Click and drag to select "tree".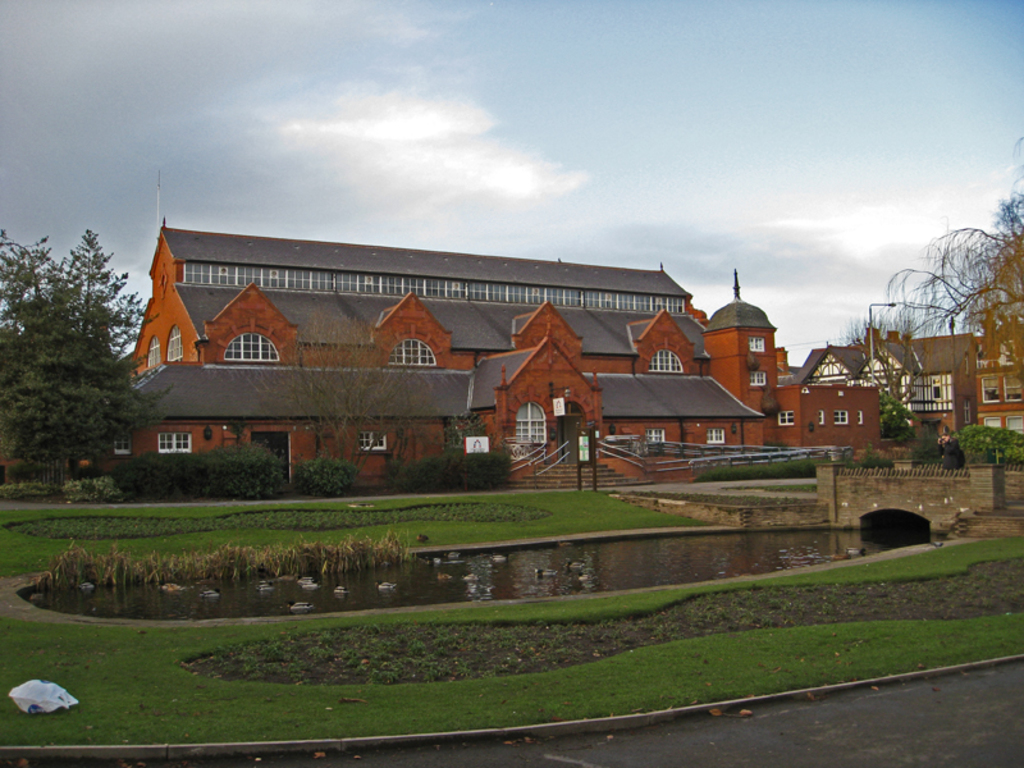
Selection: box(836, 136, 1023, 397).
